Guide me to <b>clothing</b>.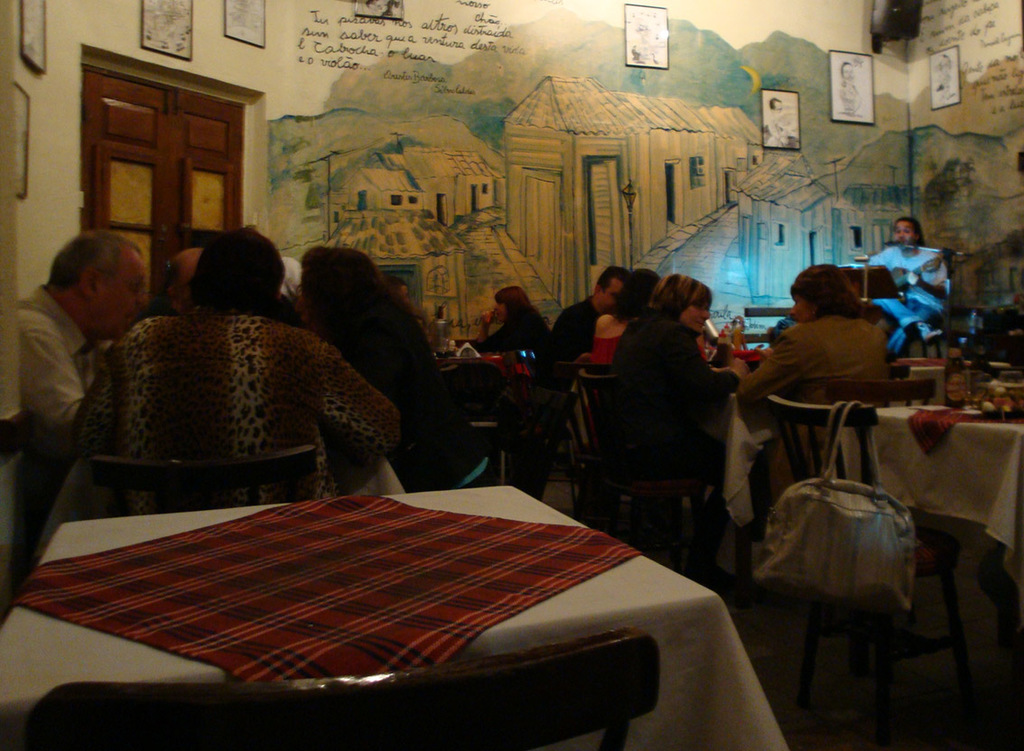
Guidance: <region>67, 267, 405, 523</region>.
